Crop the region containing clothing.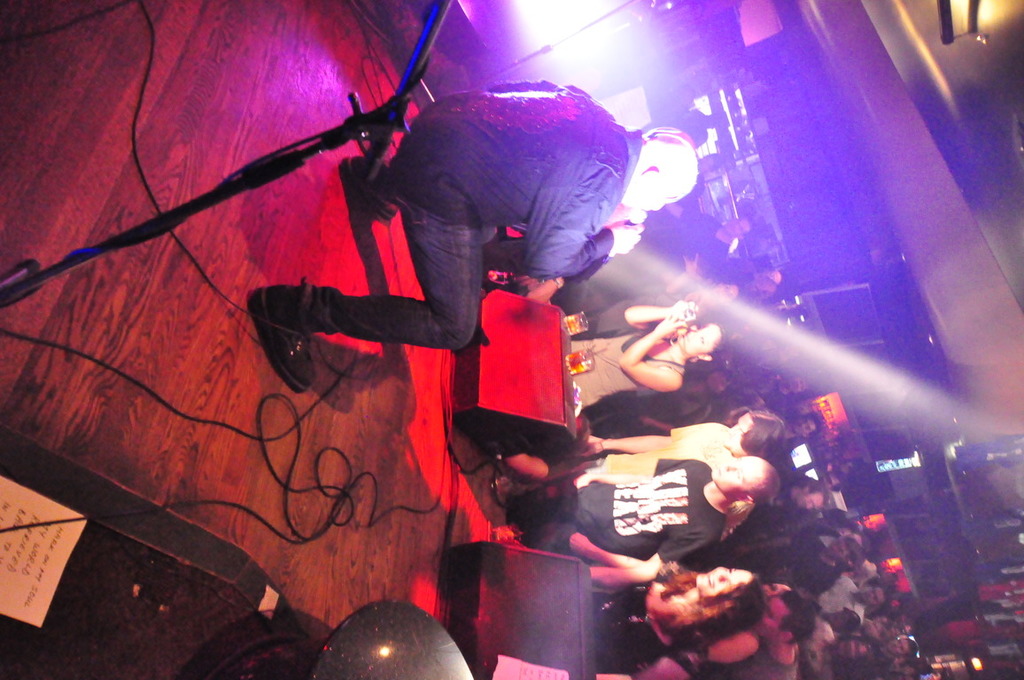
Crop region: box(699, 639, 795, 679).
